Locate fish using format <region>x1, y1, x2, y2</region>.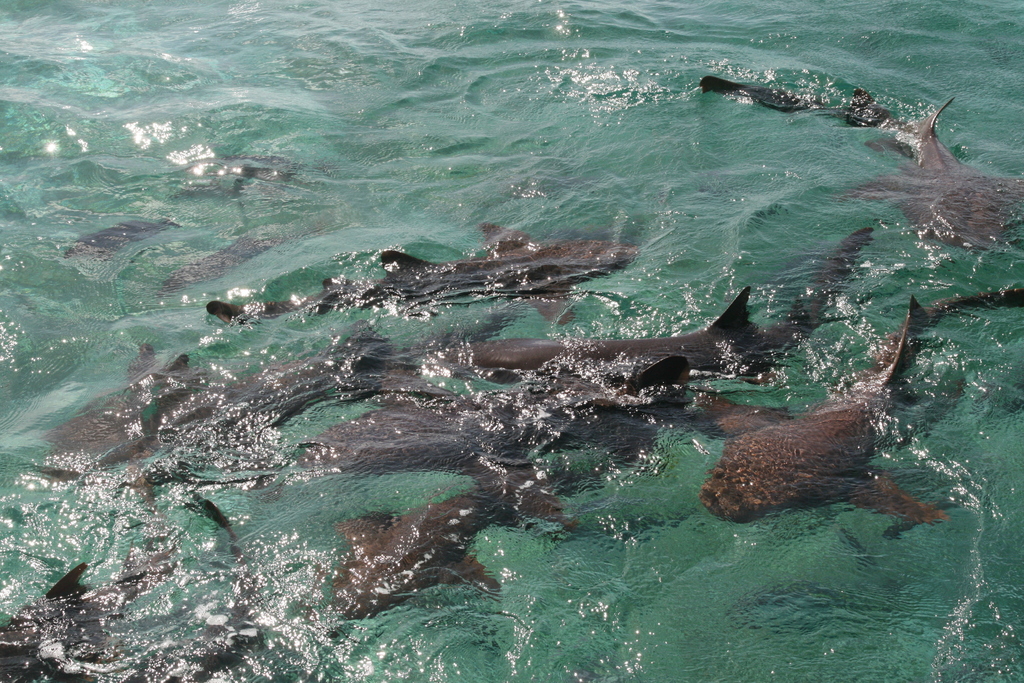
<region>844, 95, 1023, 253</region>.
